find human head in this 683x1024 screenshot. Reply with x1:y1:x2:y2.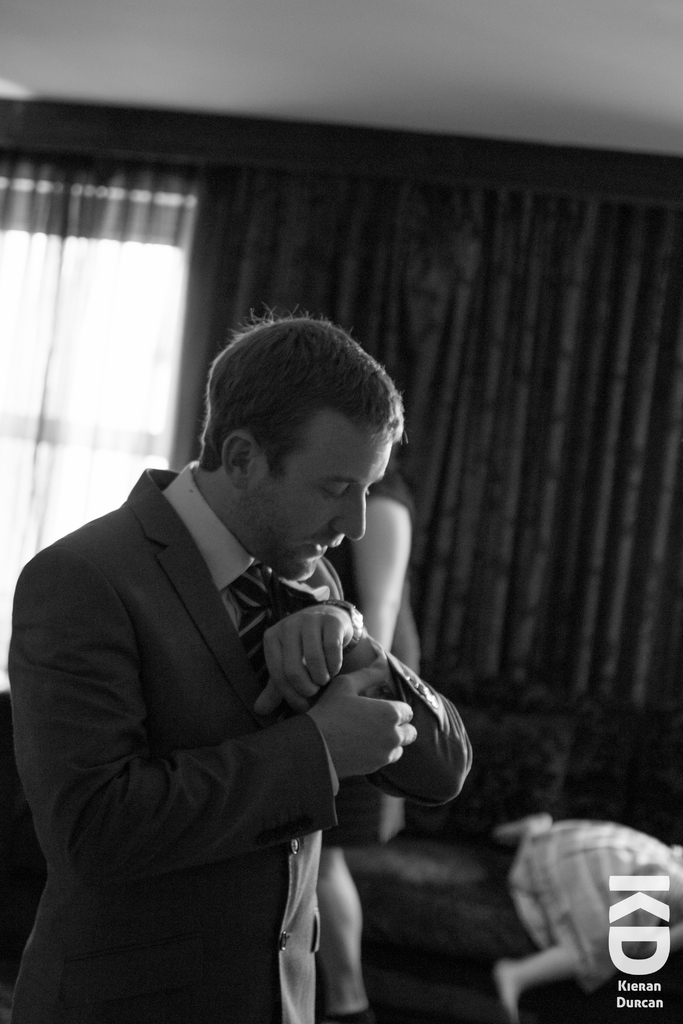
179:319:412:551.
